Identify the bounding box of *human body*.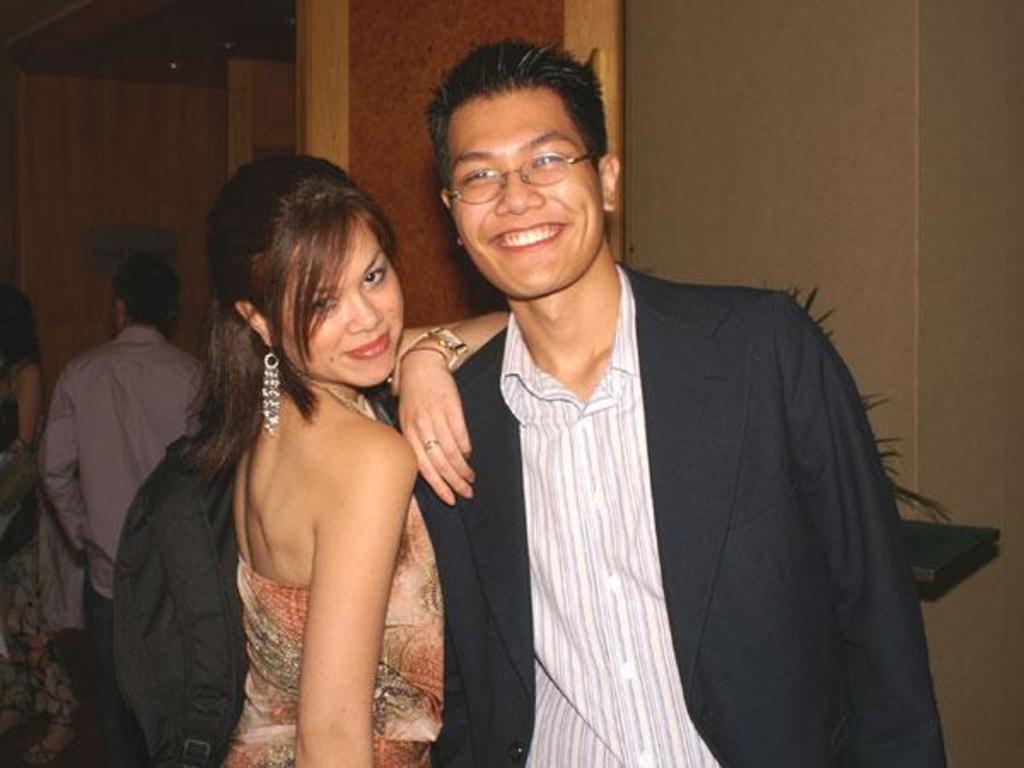
[189,152,510,766].
